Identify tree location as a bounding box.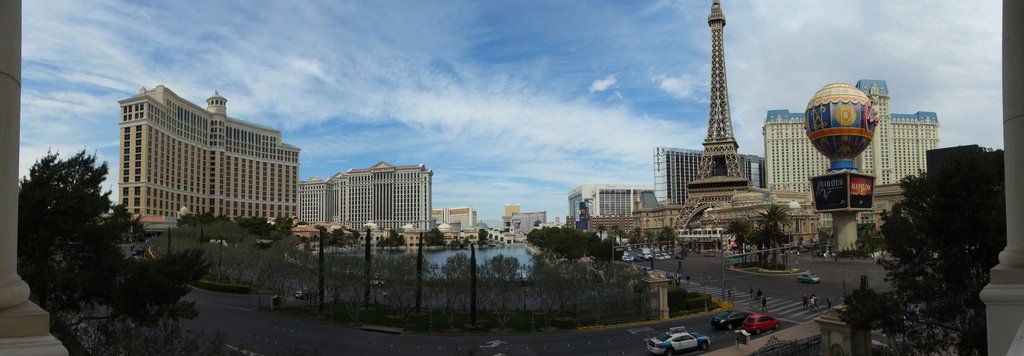
462:236:471:247.
